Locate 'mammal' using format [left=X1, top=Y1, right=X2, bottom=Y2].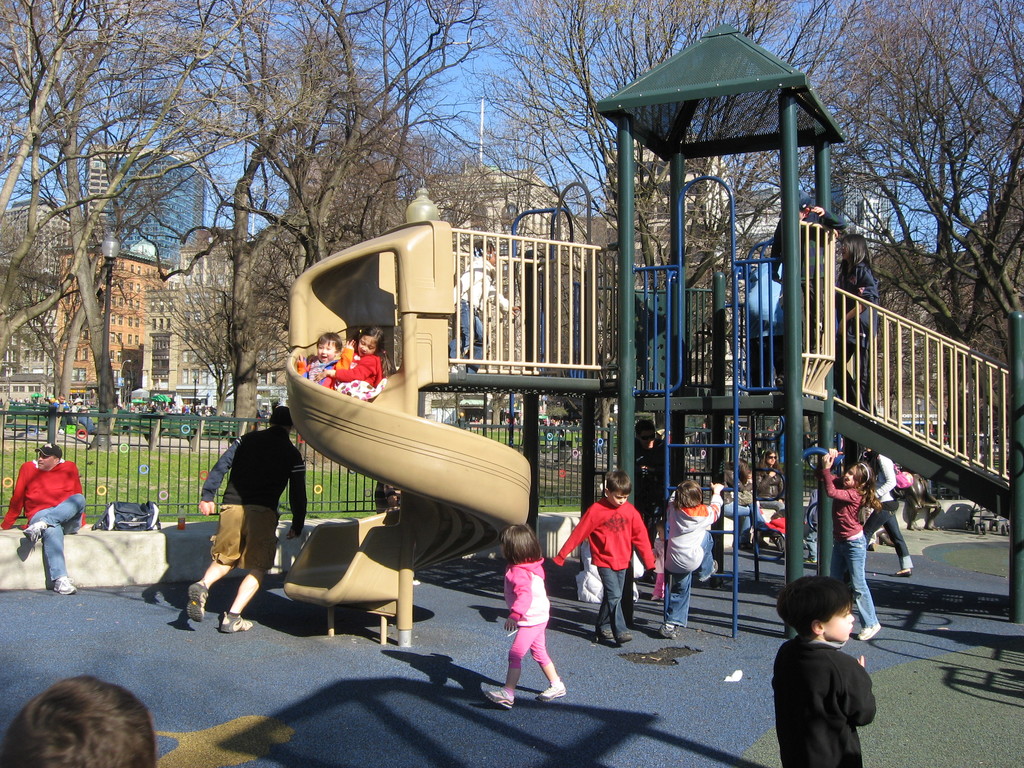
[left=671, top=477, right=726, bottom=614].
